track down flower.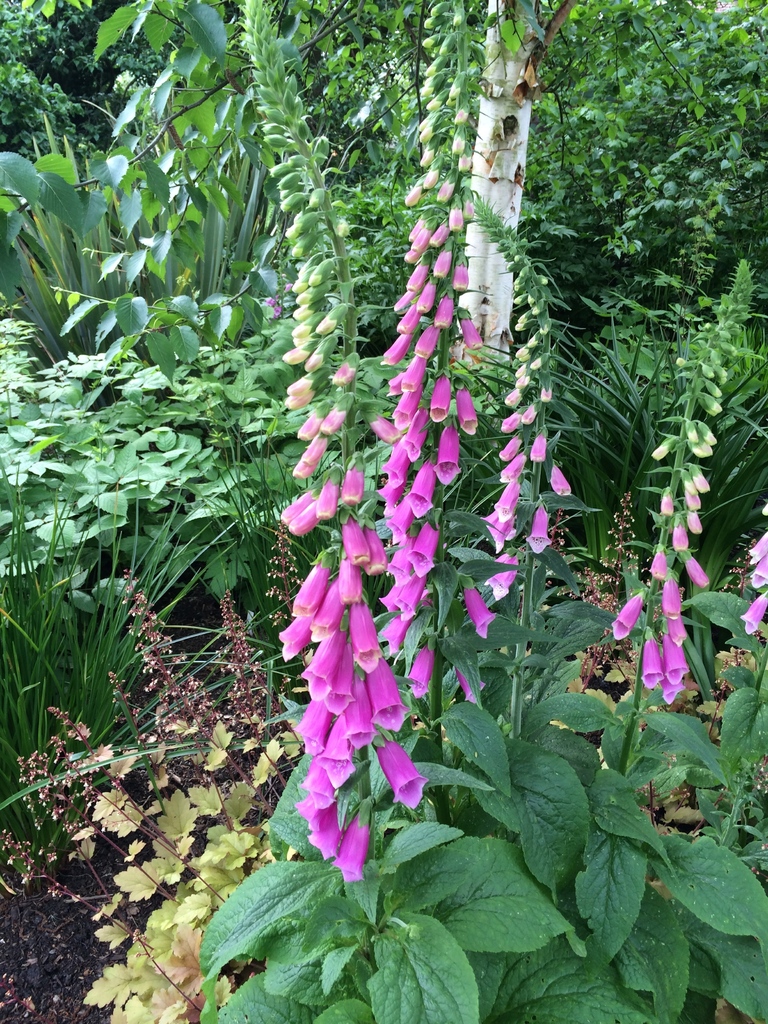
Tracked to <region>740, 590, 767, 636</region>.
